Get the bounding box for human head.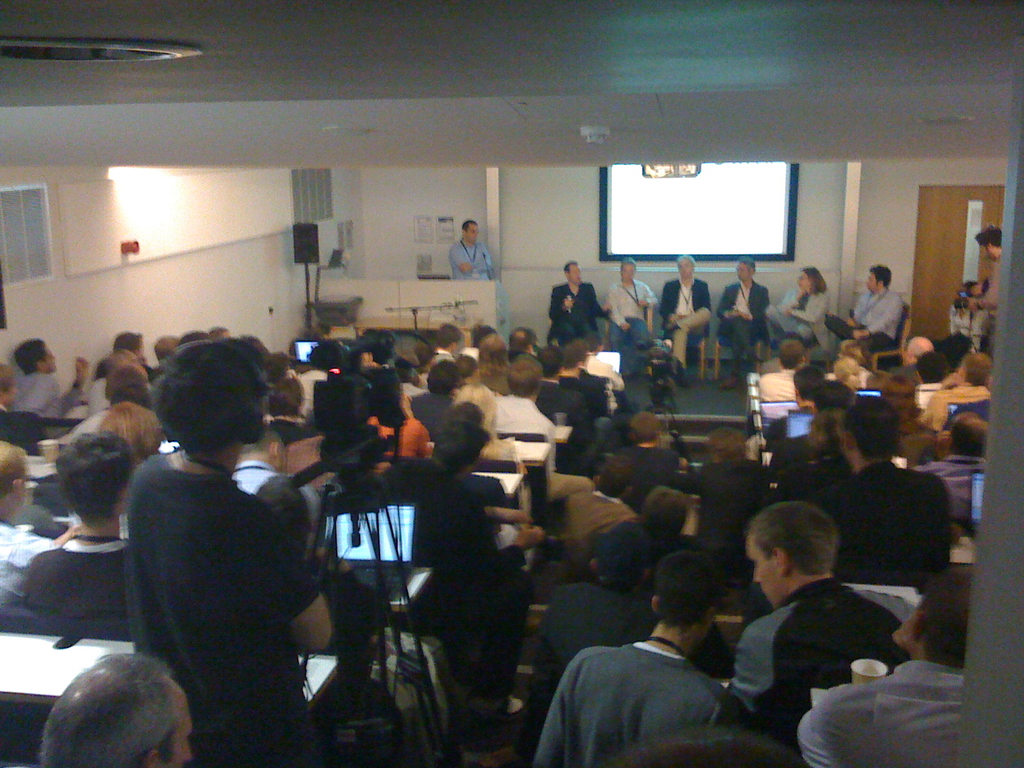
<box>789,362,822,404</box>.
